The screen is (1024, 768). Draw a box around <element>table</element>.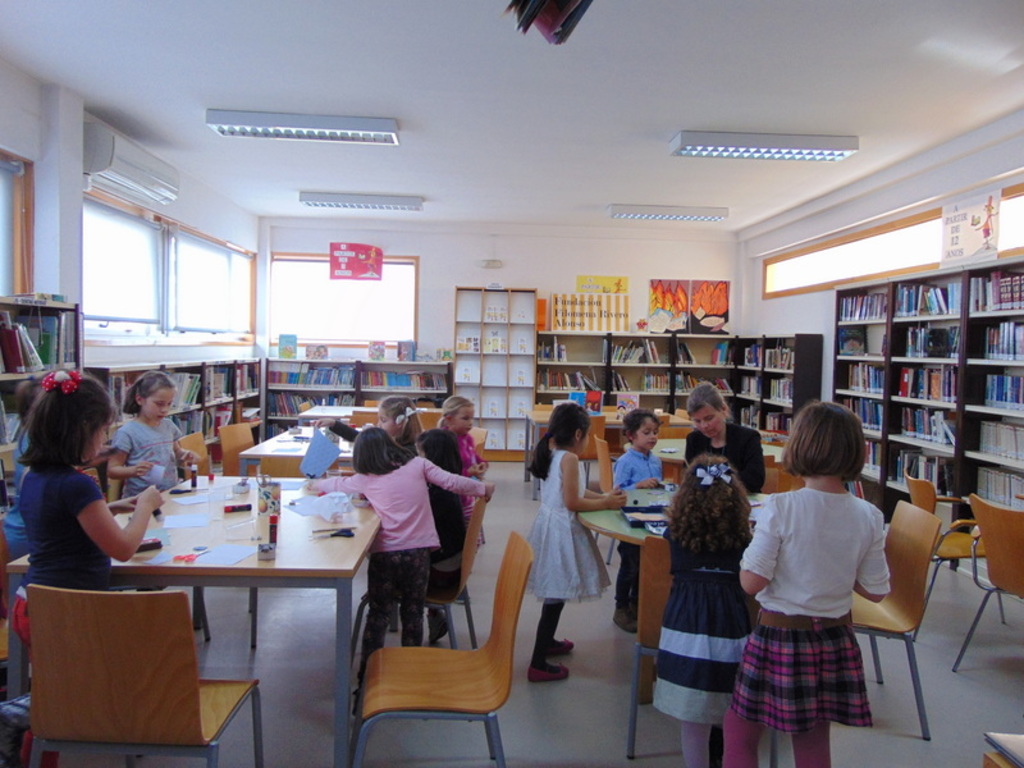
297:396:394:428.
